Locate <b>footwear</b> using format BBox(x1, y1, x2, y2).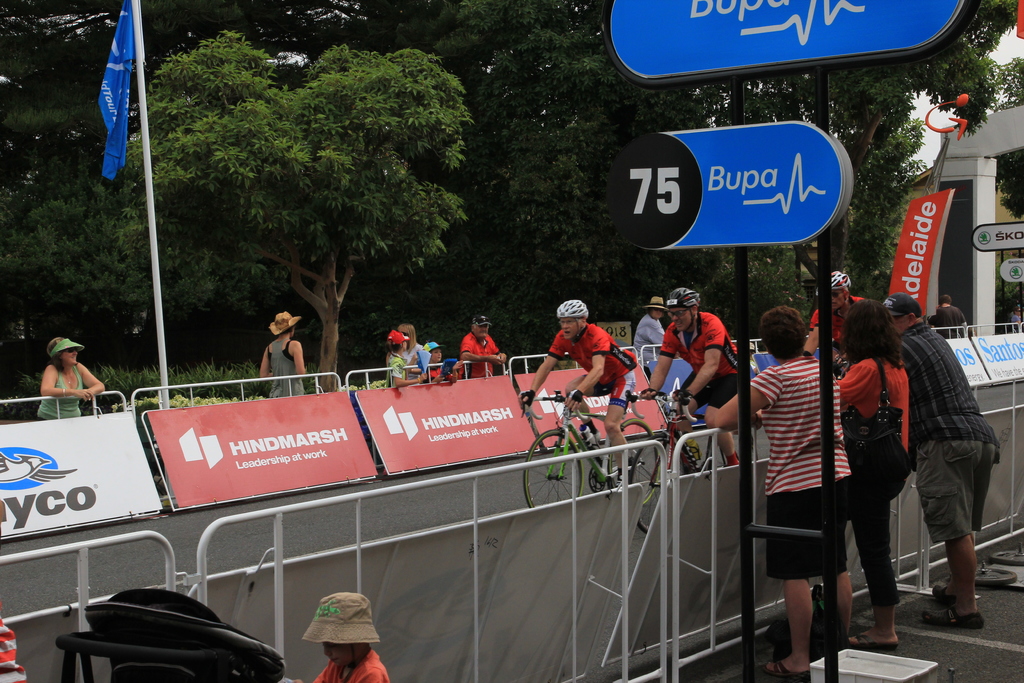
BBox(920, 602, 983, 624).
